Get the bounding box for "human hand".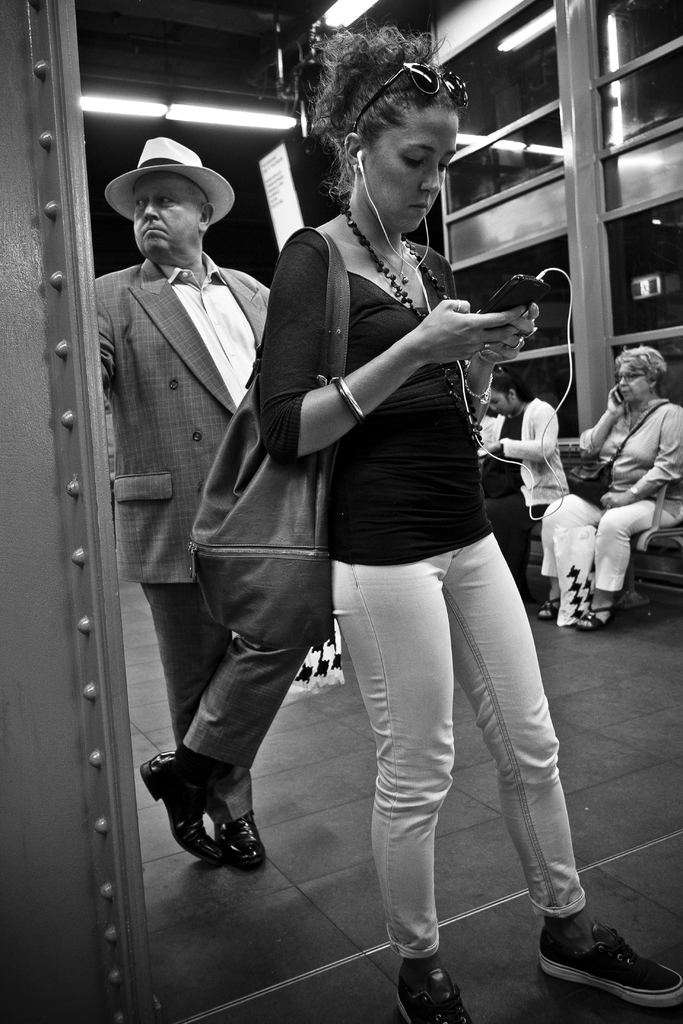
481:433:503:451.
